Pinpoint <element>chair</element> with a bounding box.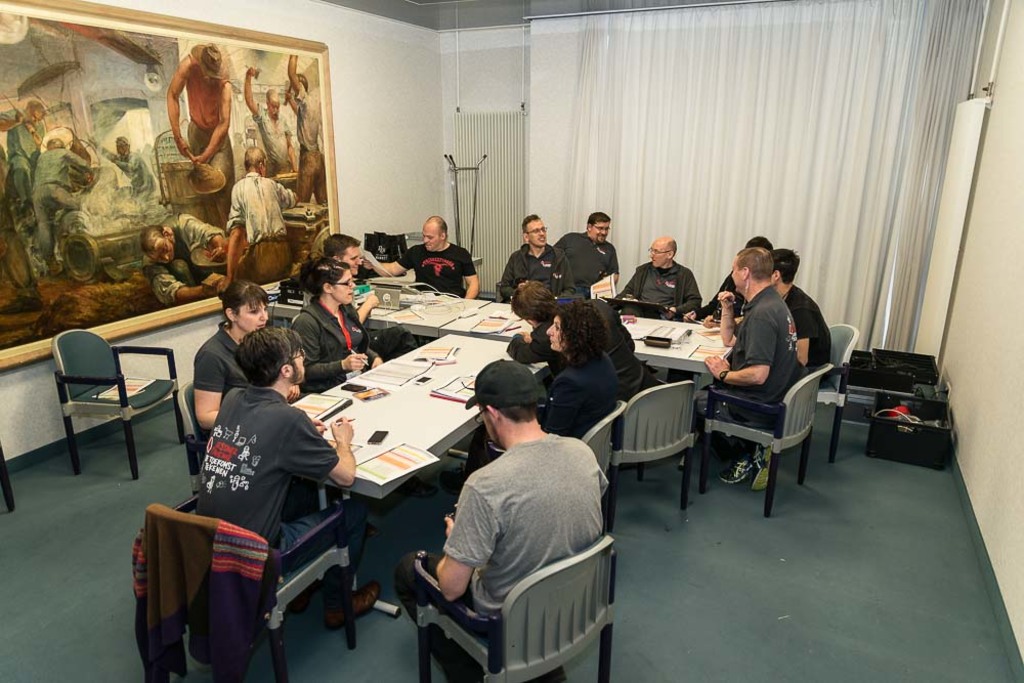
(left=141, top=493, right=354, bottom=682).
